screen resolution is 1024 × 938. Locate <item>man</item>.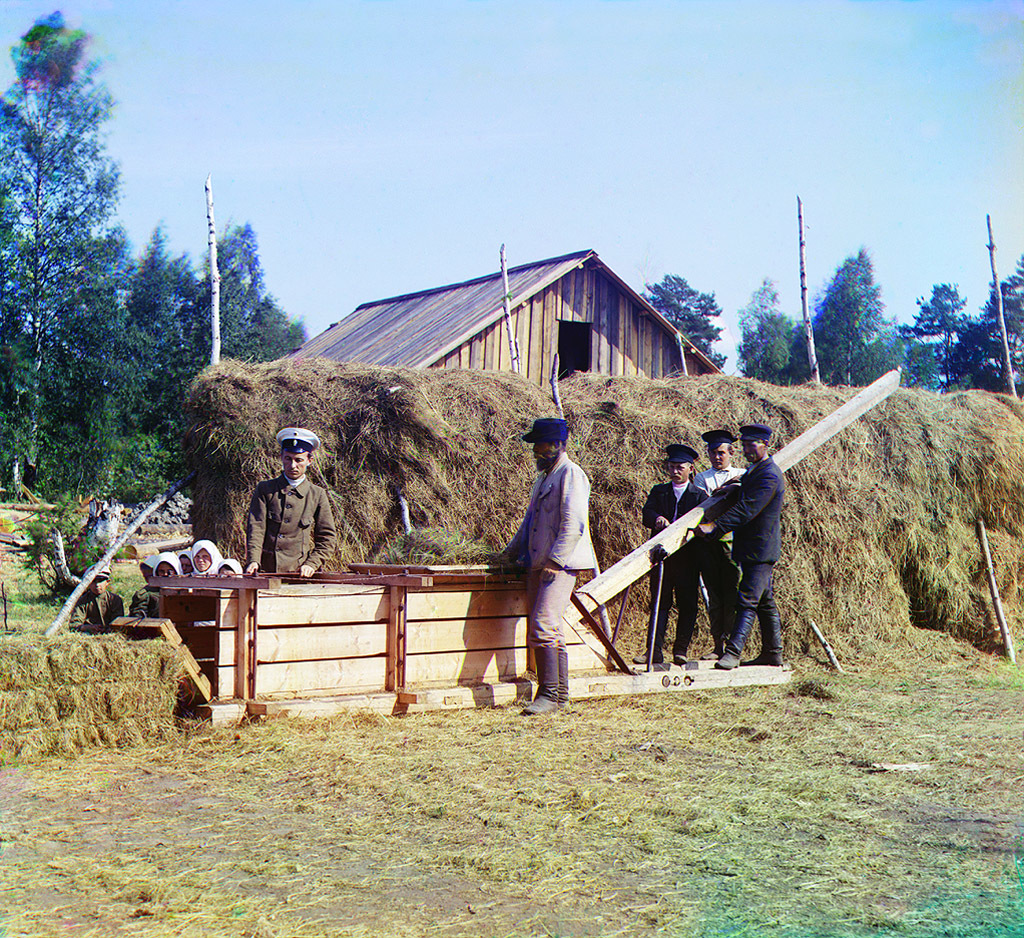
x1=491 y1=405 x2=612 y2=706.
